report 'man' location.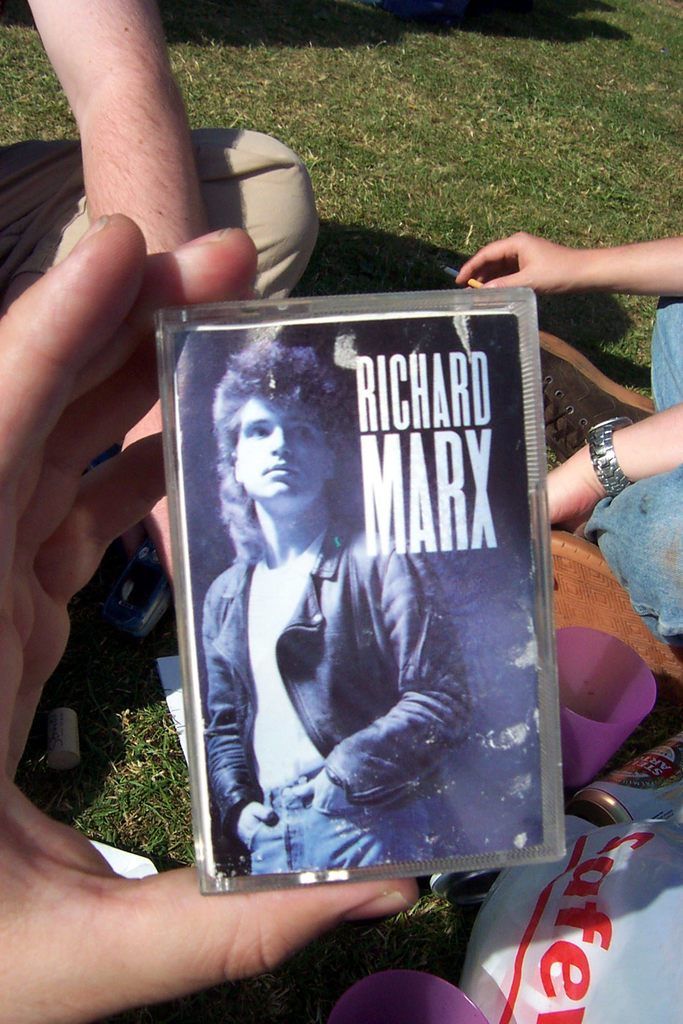
Report: l=163, t=301, r=536, b=877.
